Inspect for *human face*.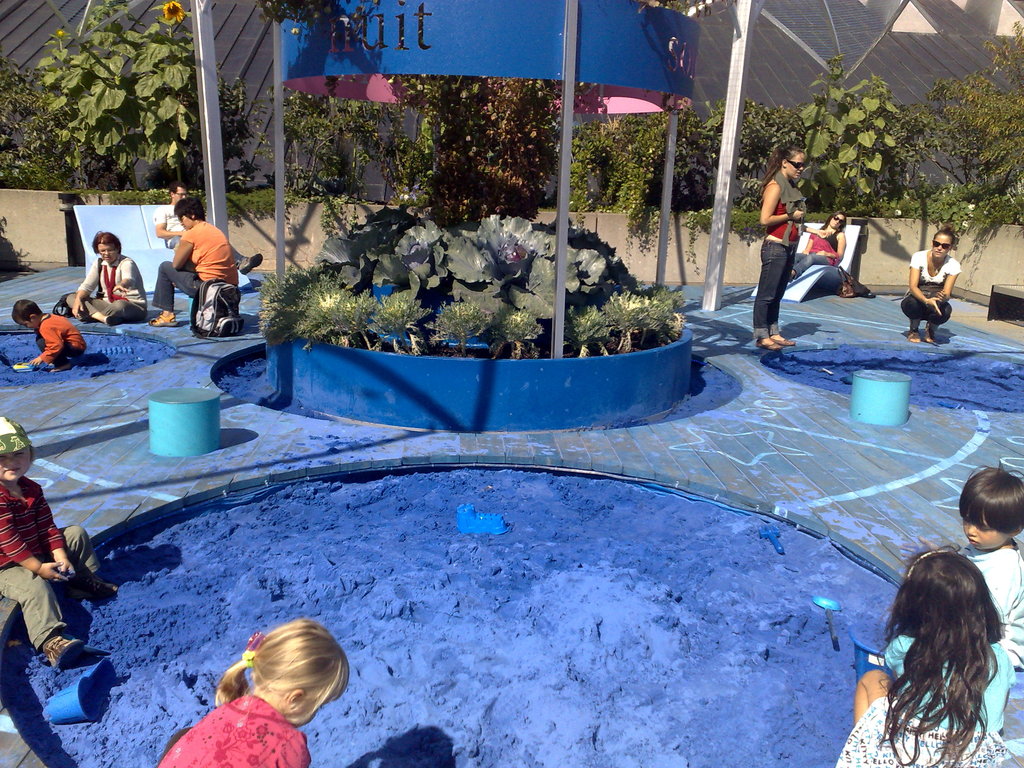
Inspection: bbox(929, 232, 954, 260).
